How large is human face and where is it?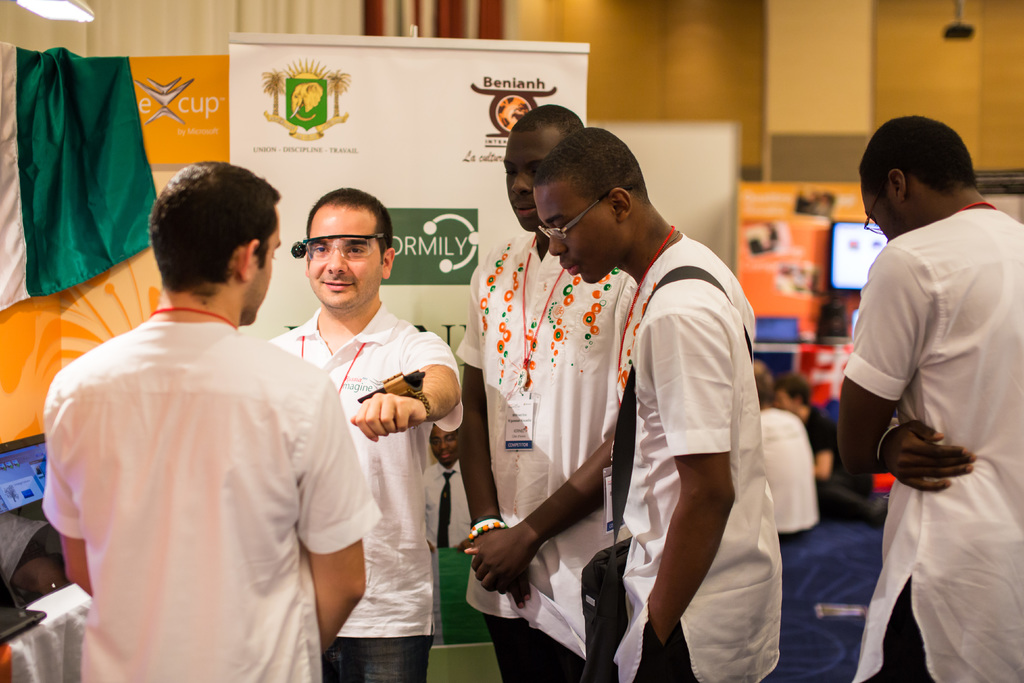
Bounding box: (304, 211, 386, 312).
